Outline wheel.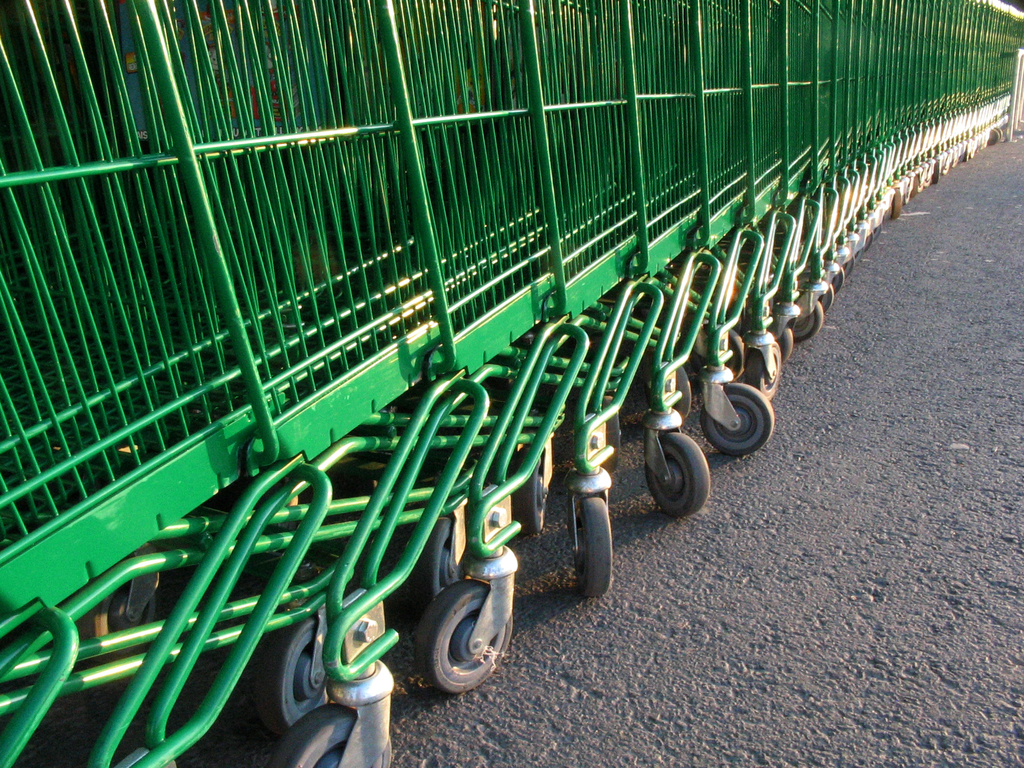
Outline: crop(744, 348, 784, 404).
